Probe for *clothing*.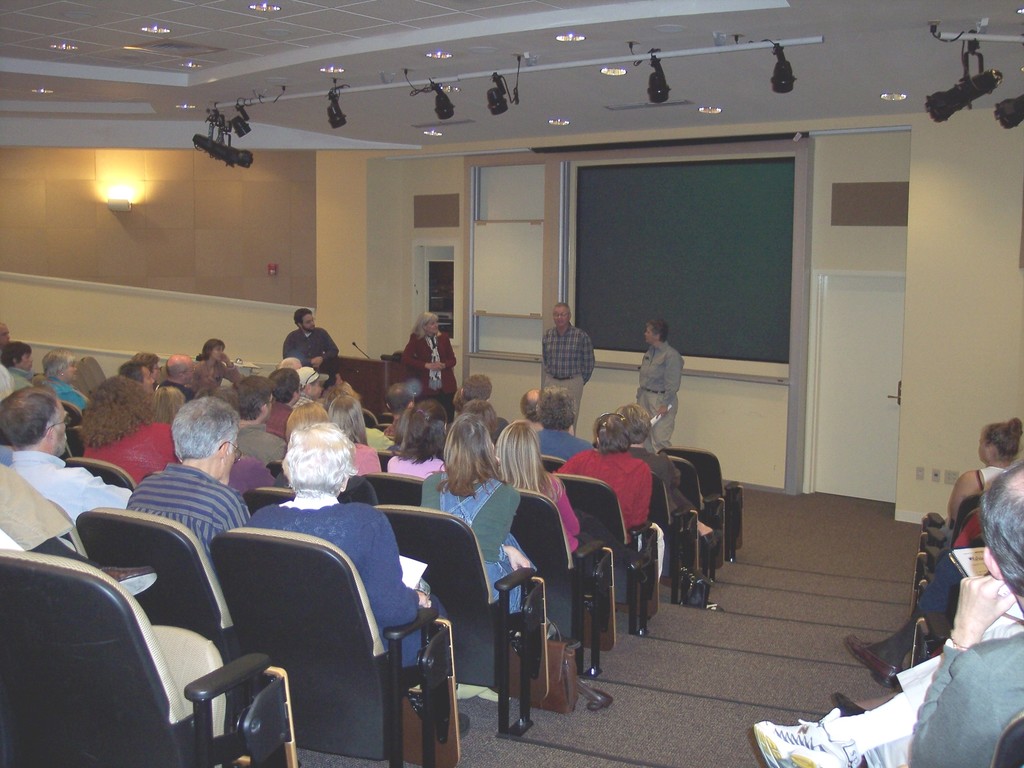
Probe result: 280, 325, 341, 383.
